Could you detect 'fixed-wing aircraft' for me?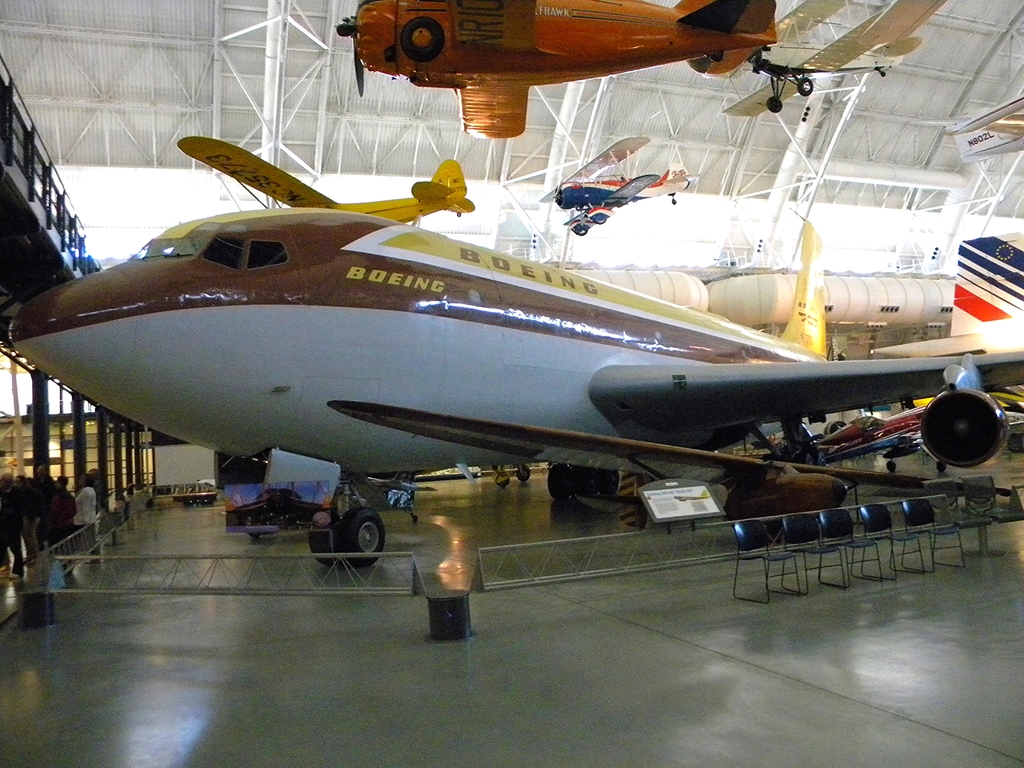
Detection result: Rect(335, 0, 778, 142).
